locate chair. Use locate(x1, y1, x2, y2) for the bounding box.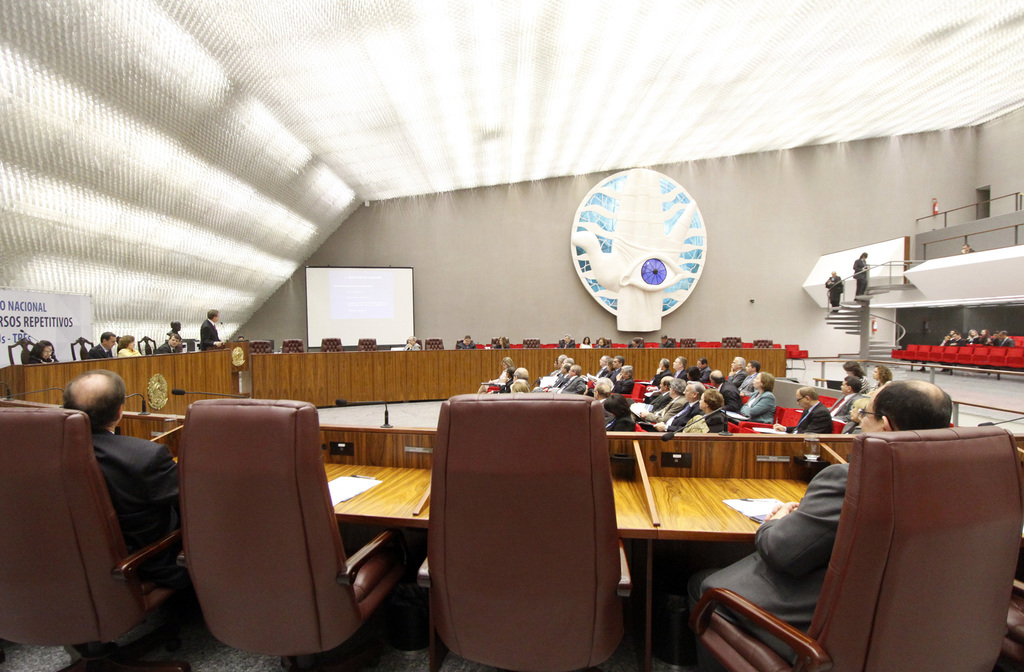
locate(0, 400, 184, 671).
